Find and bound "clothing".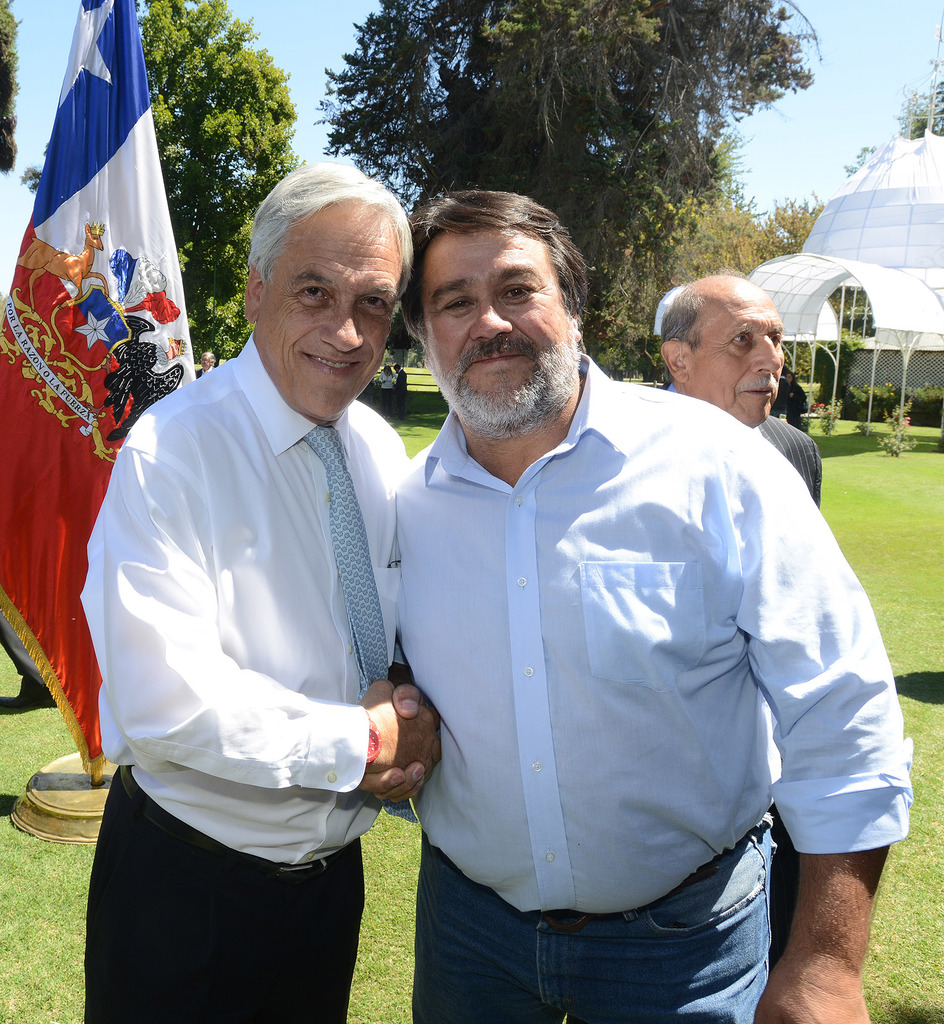
Bound: bbox(755, 405, 822, 517).
